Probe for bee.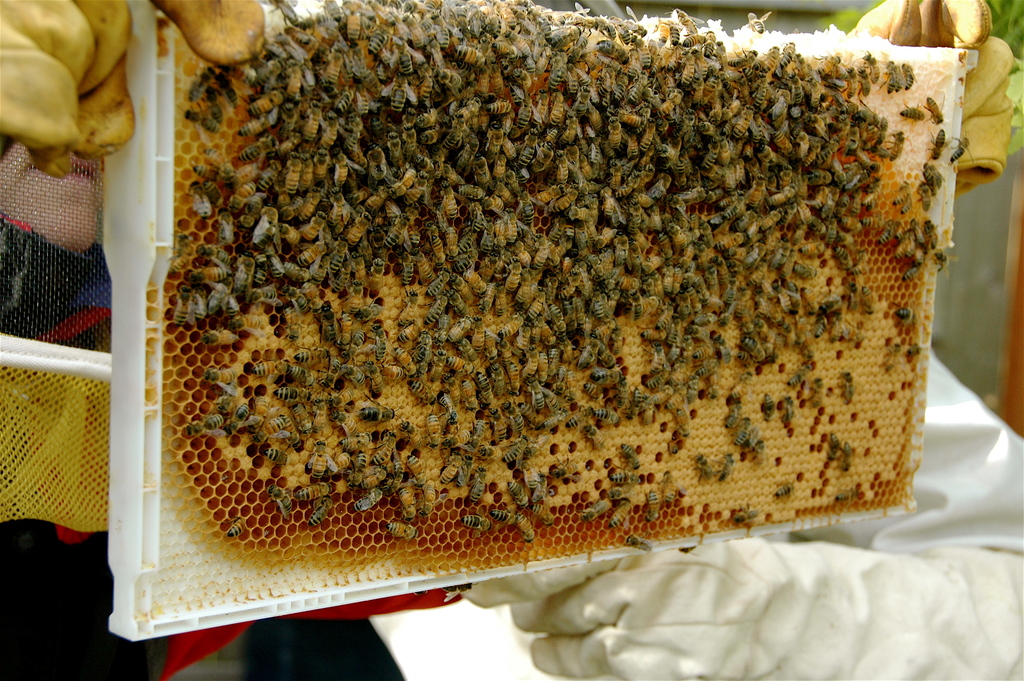
Probe result: {"x1": 839, "y1": 370, "x2": 861, "y2": 404}.
